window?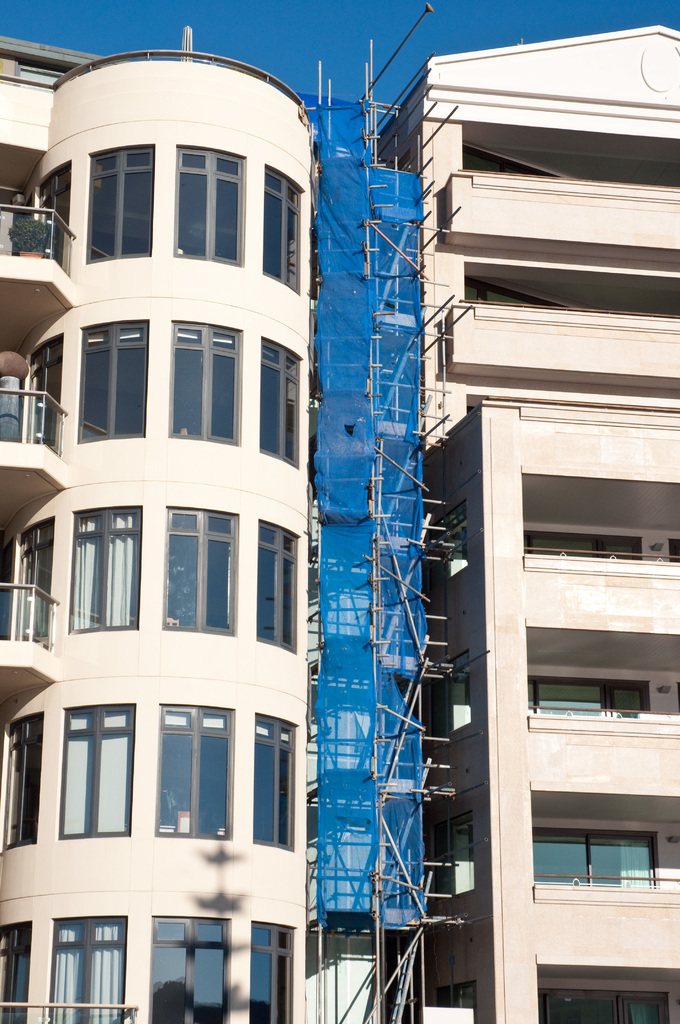
[x1=252, y1=712, x2=296, y2=847]
